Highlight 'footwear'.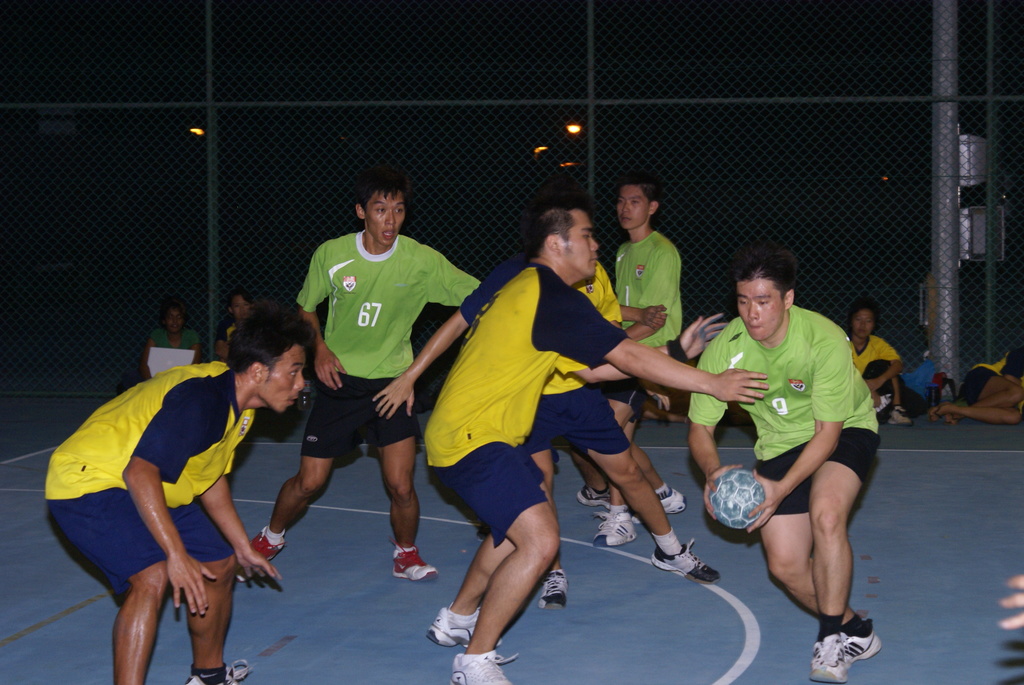
Highlighted region: left=659, top=484, right=687, bottom=514.
